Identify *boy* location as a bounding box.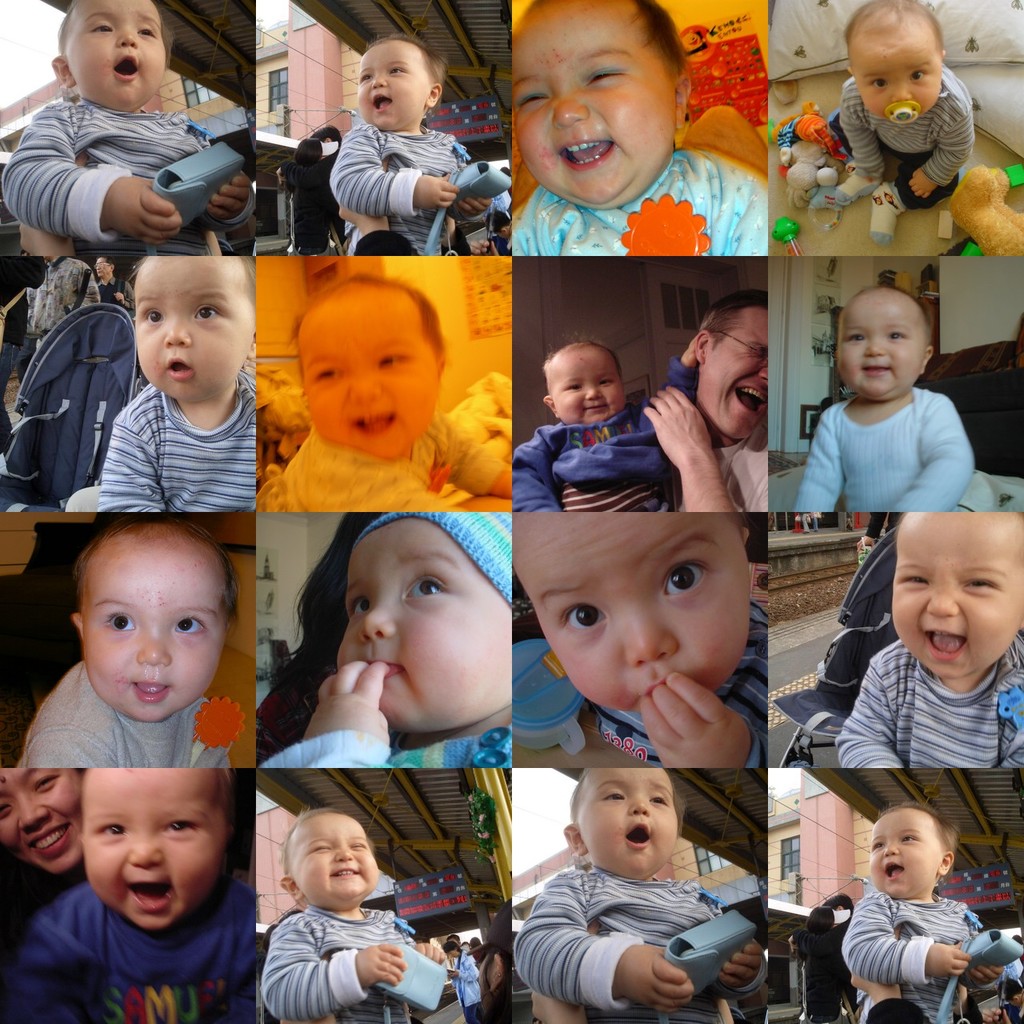
282/273/511/512.
